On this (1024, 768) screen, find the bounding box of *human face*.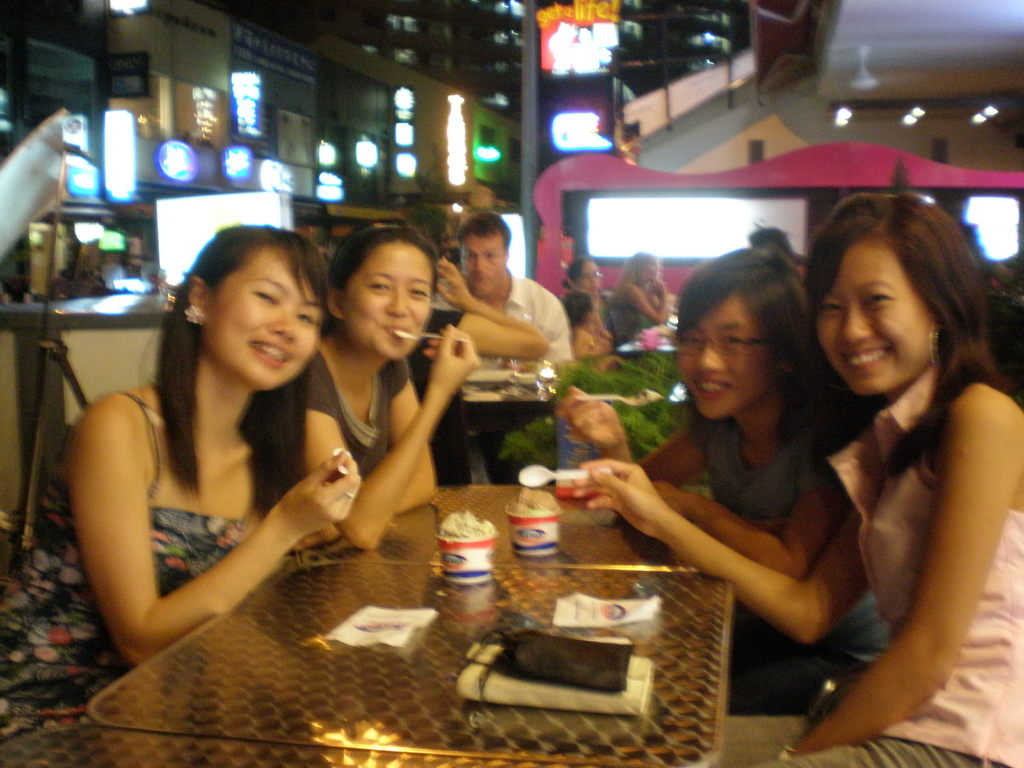
Bounding box: x1=342 y1=246 x2=434 y2=355.
